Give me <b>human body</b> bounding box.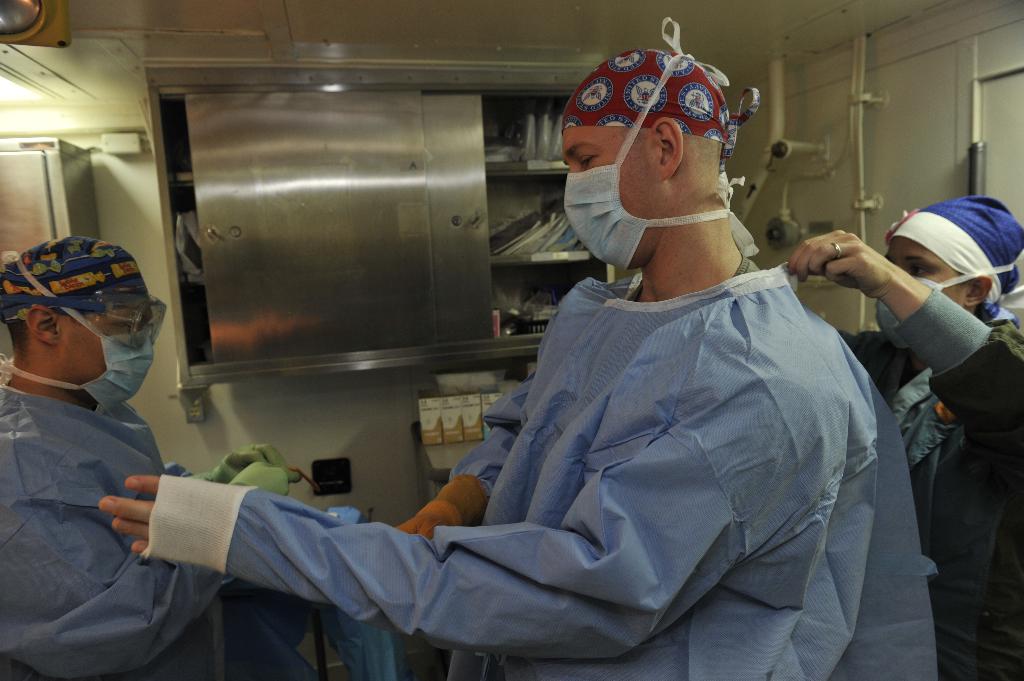
rect(845, 147, 1016, 645).
